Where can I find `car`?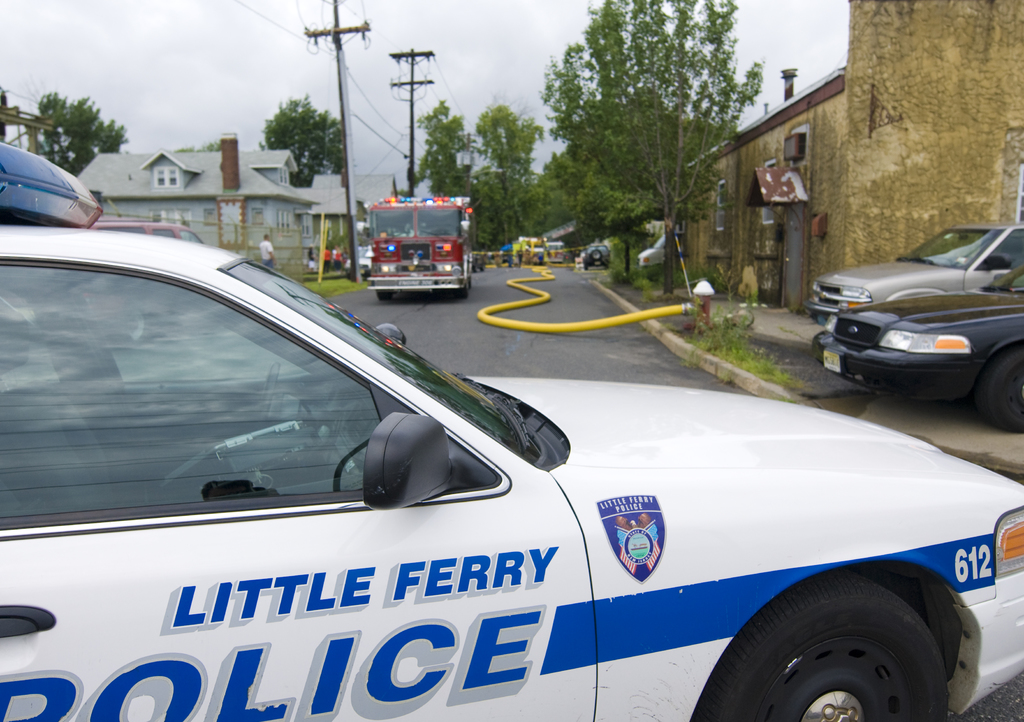
You can find it at 801, 225, 1023, 330.
